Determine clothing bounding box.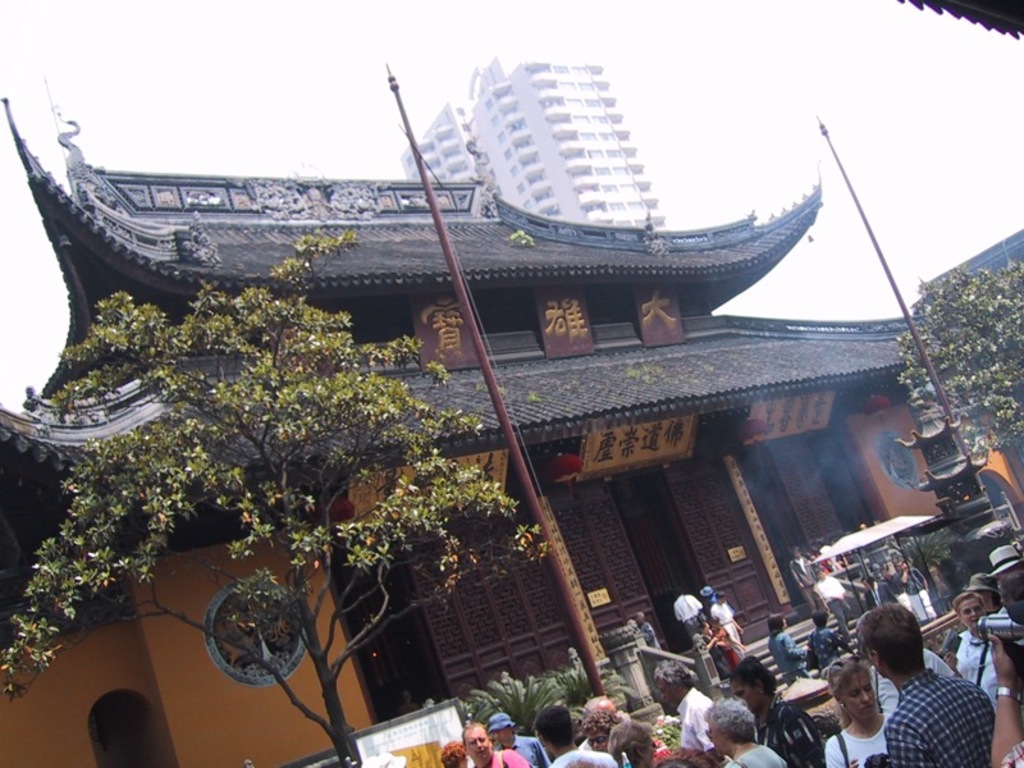
Determined: 641:620:663:649.
